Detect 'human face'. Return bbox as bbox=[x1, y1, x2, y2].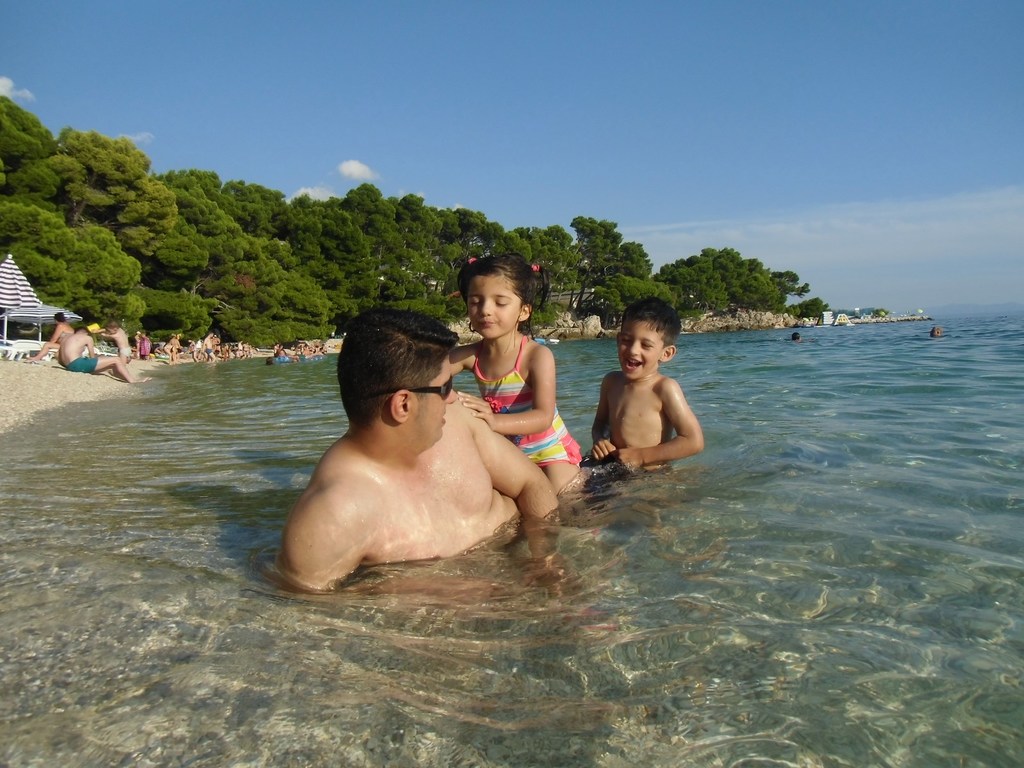
bbox=[397, 369, 447, 445].
